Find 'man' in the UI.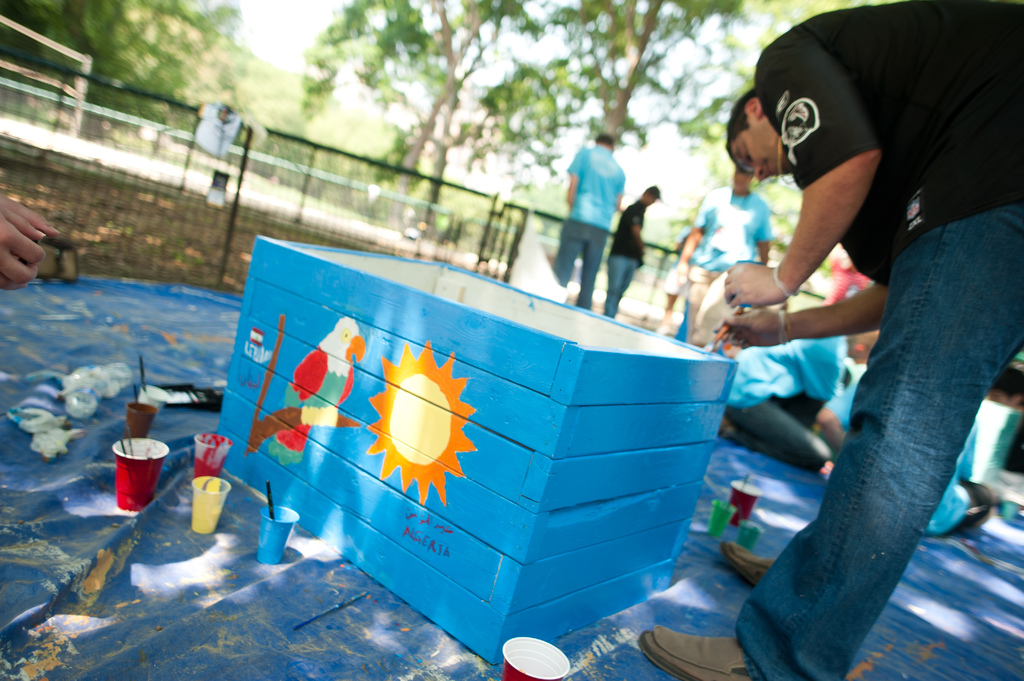
UI element at <box>678,164,769,357</box>.
